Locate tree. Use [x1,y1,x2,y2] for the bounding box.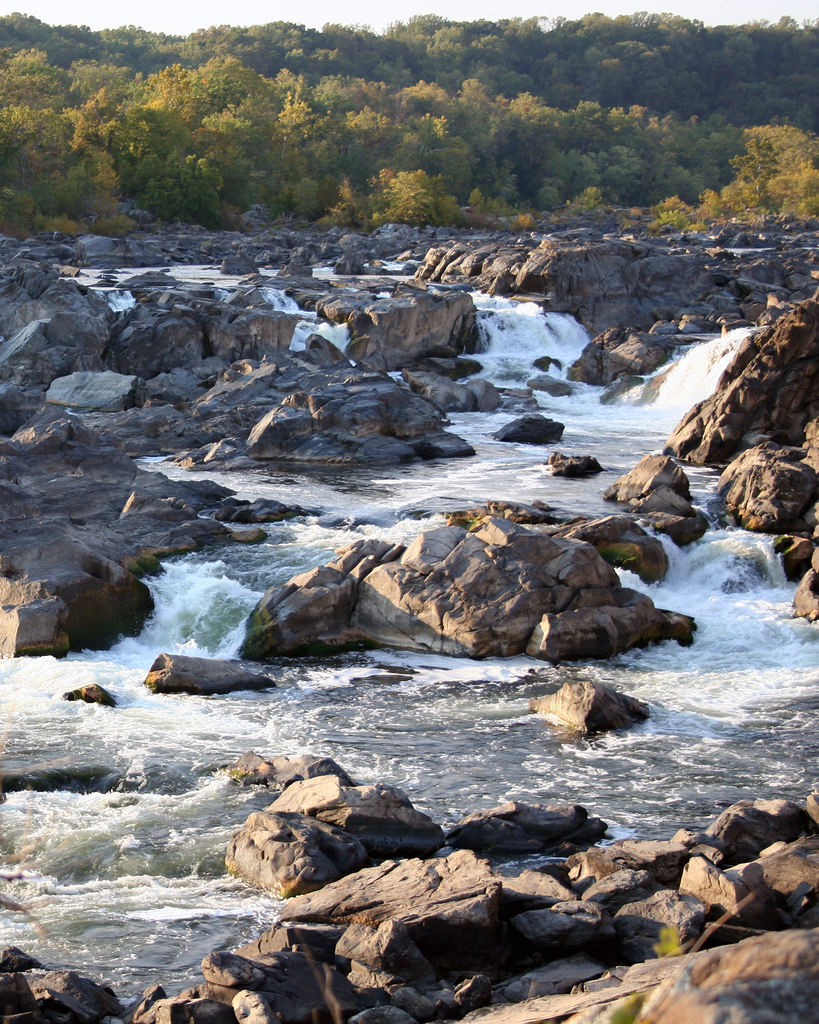
[337,106,472,228].
